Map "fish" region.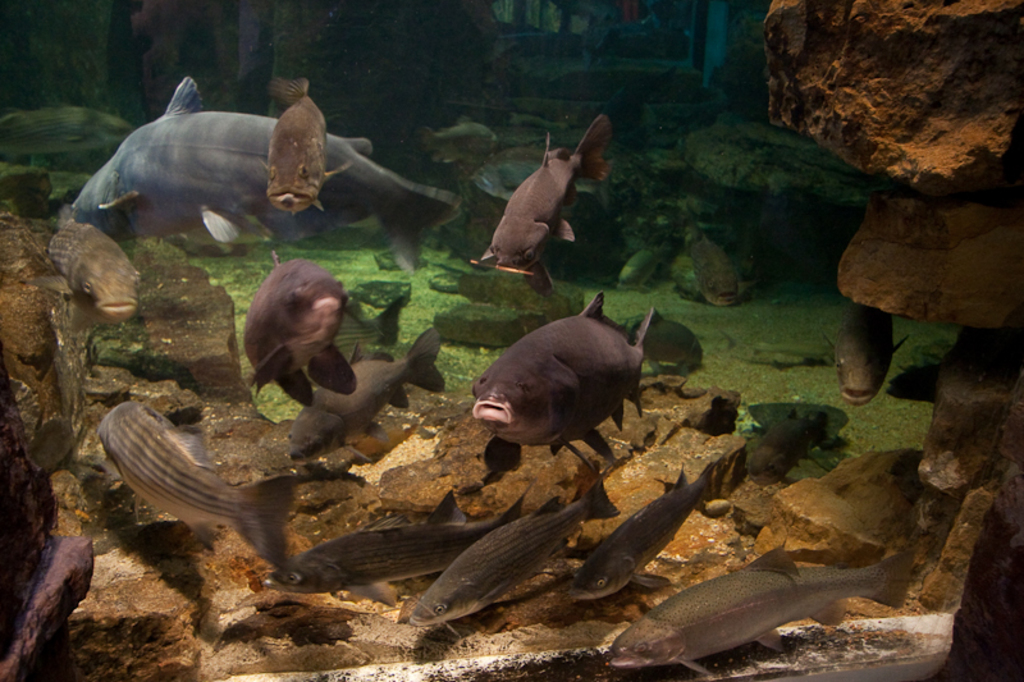
Mapped to box=[332, 294, 407, 362].
